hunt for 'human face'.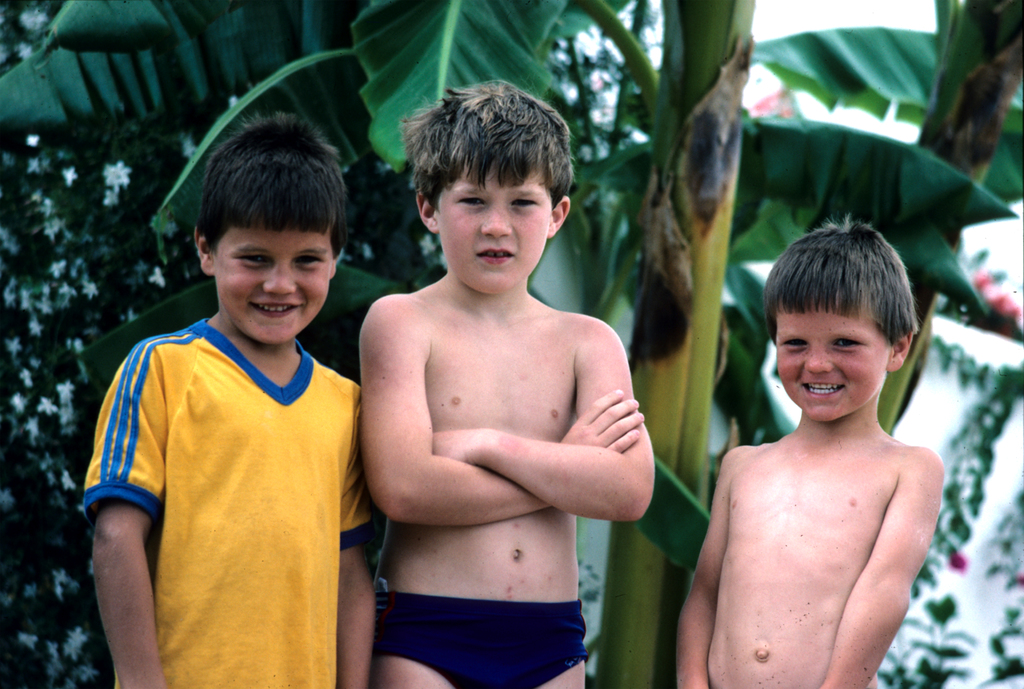
Hunted down at rect(774, 305, 886, 422).
